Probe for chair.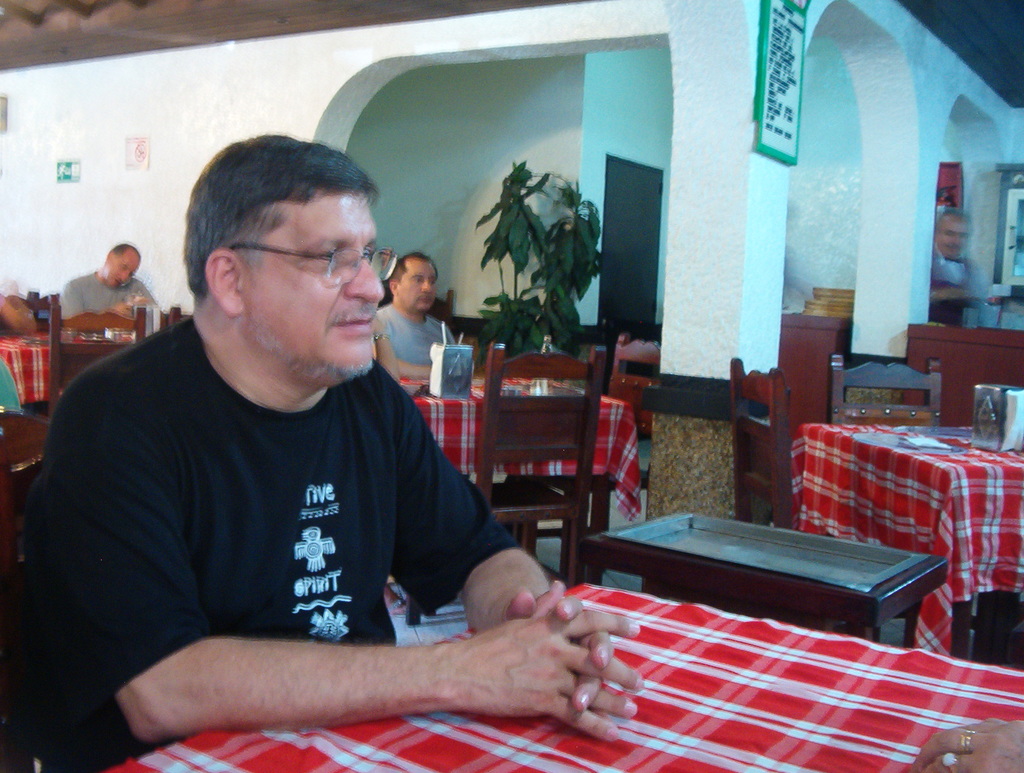
Probe result: {"left": 832, "top": 357, "right": 941, "bottom": 423}.
